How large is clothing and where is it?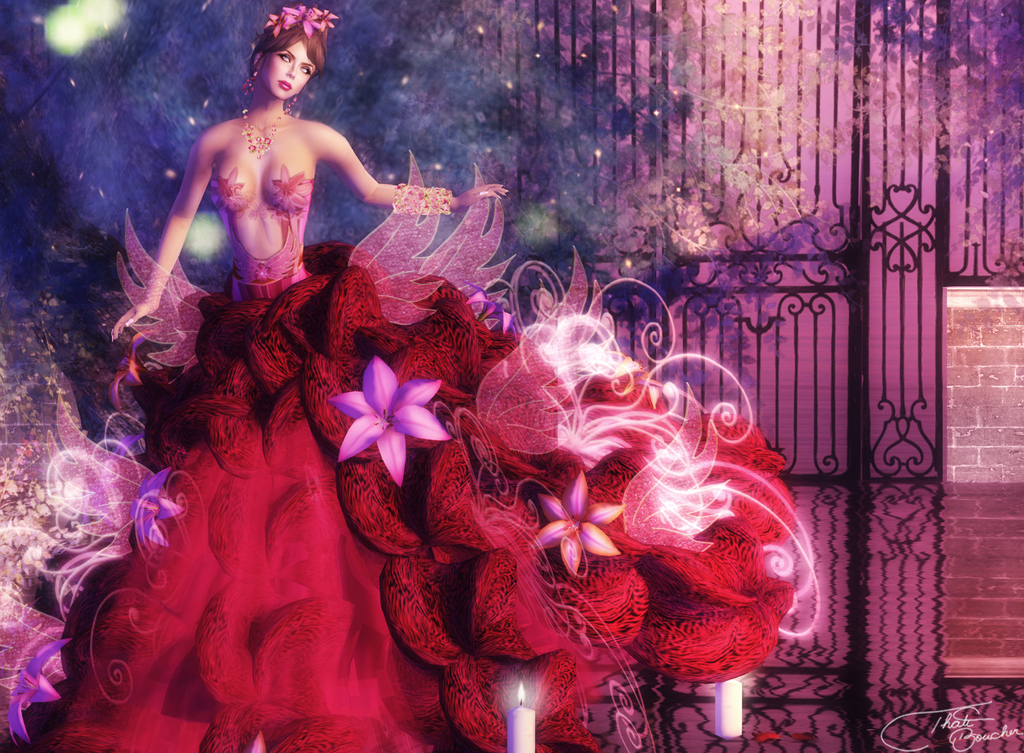
Bounding box: {"left": 0, "top": 161, "right": 794, "bottom": 752}.
